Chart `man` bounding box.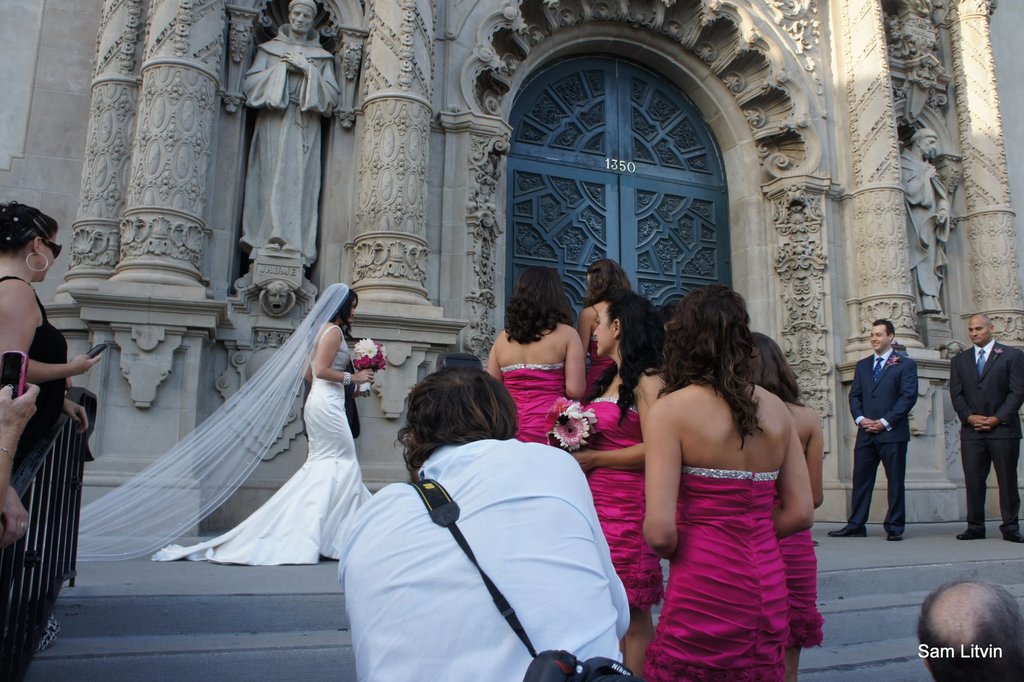
Charted: box=[947, 311, 1023, 546].
